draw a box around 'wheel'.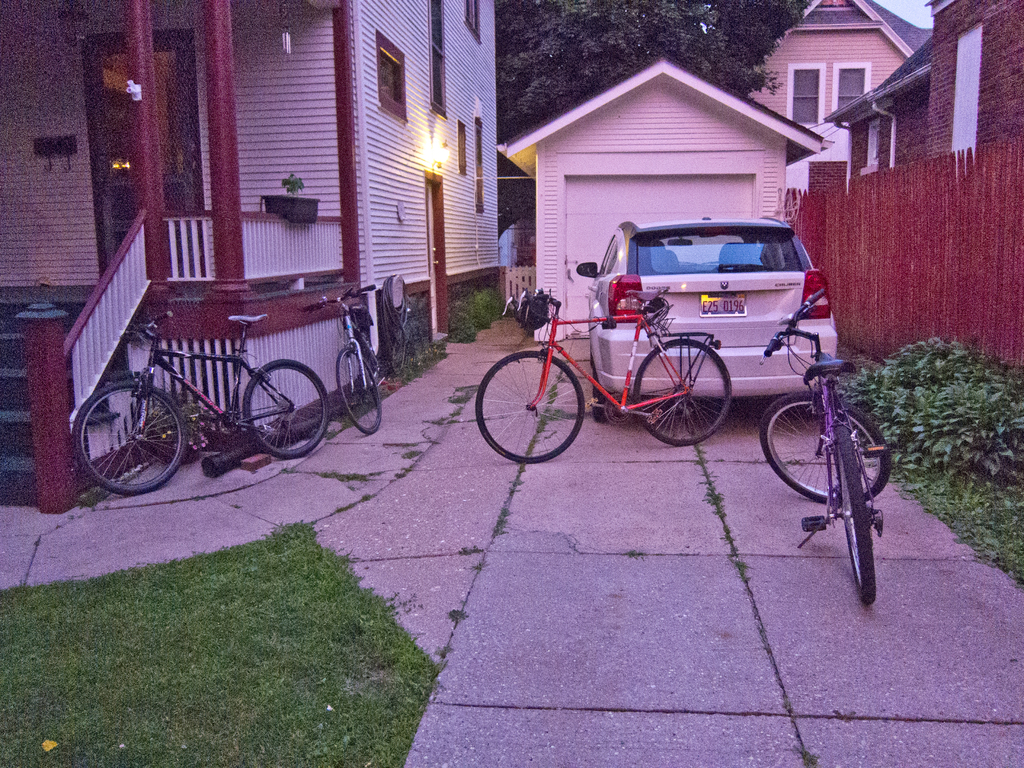
box=[333, 344, 380, 430].
